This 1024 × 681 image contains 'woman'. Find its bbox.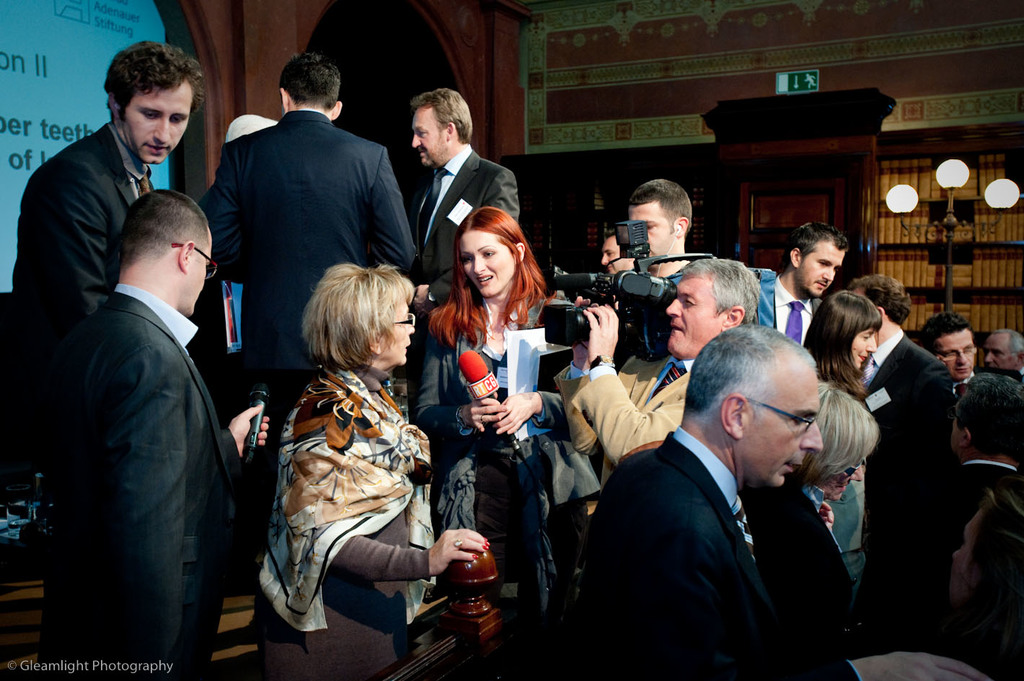
(790,293,883,570).
